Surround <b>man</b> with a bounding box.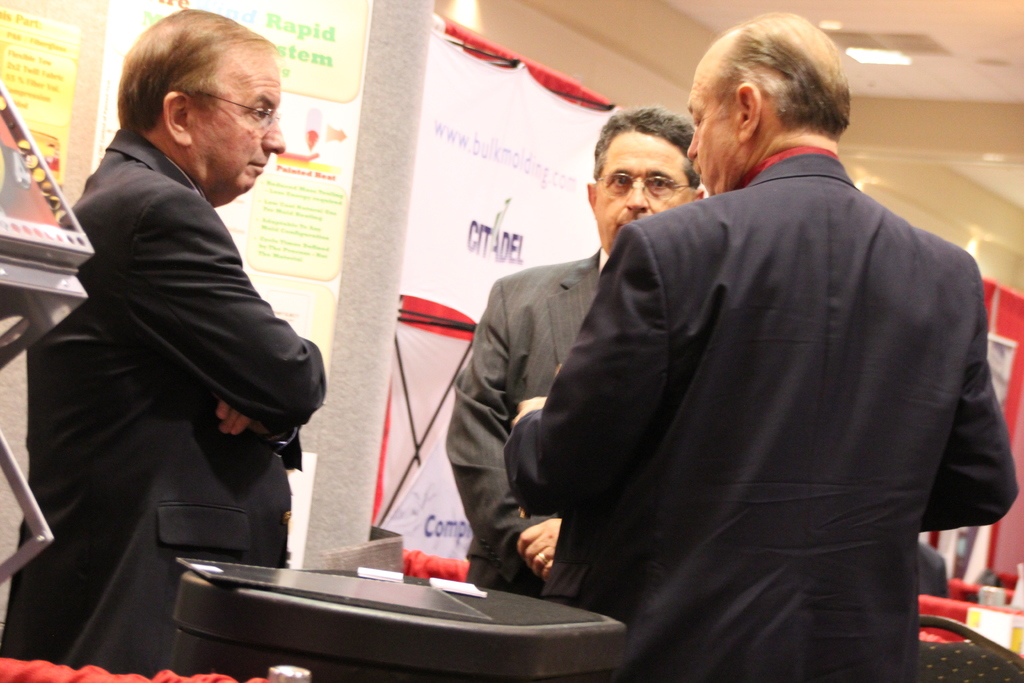
box=[0, 2, 328, 680].
